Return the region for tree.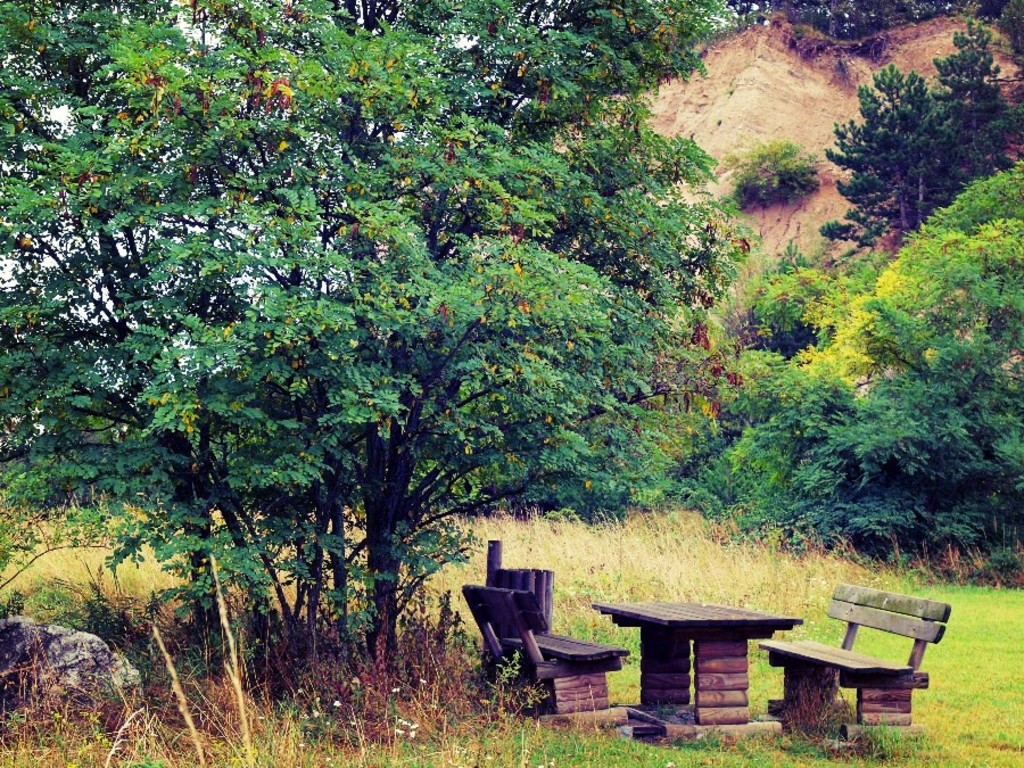
(0,0,757,700).
